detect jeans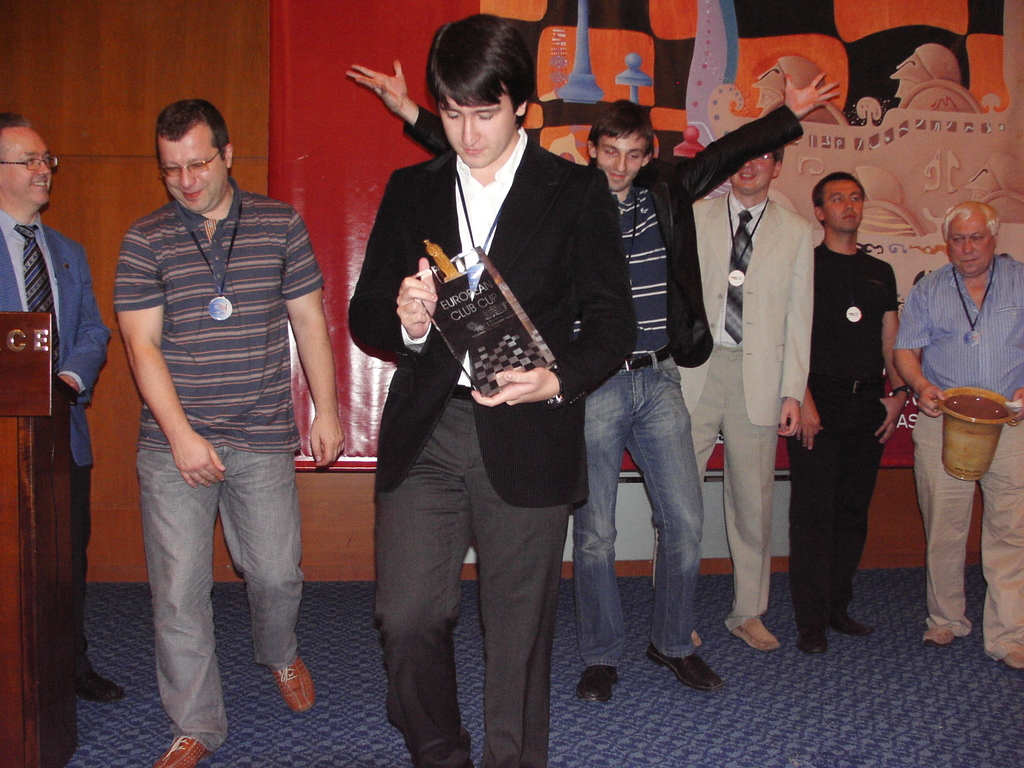
(x1=789, y1=406, x2=886, y2=632)
